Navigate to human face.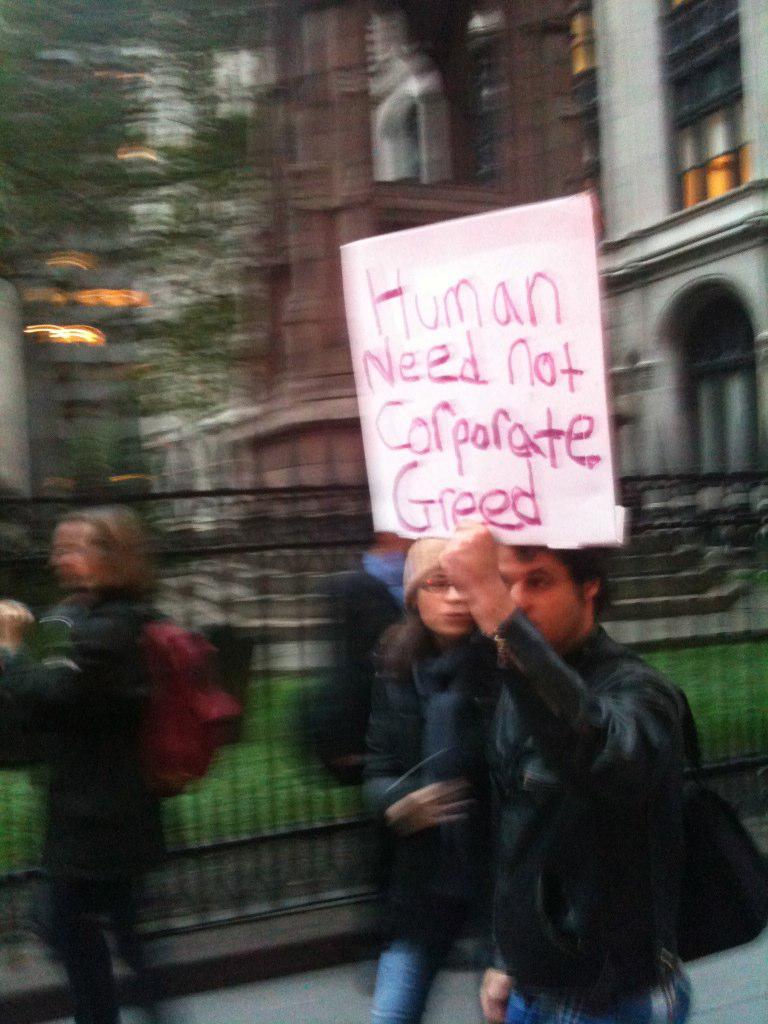
Navigation target: pyautogui.locateOnScreen(500, 550, 587, 646).
